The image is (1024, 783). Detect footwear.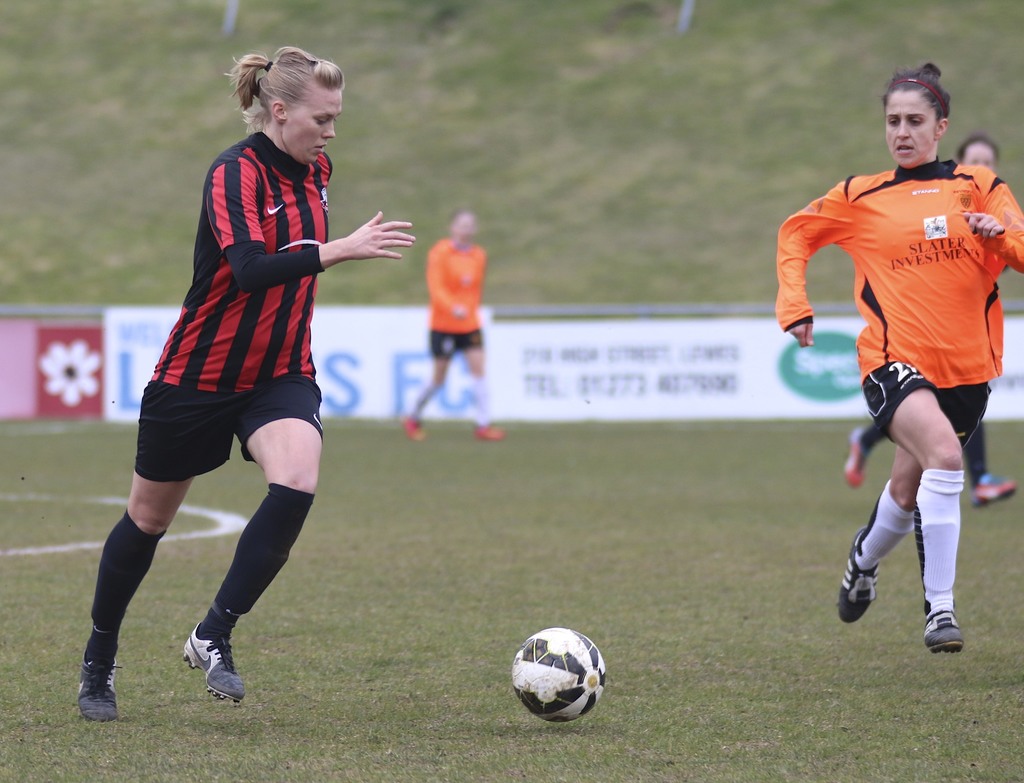
Detection: bbox(918, 603, 968, 657).
